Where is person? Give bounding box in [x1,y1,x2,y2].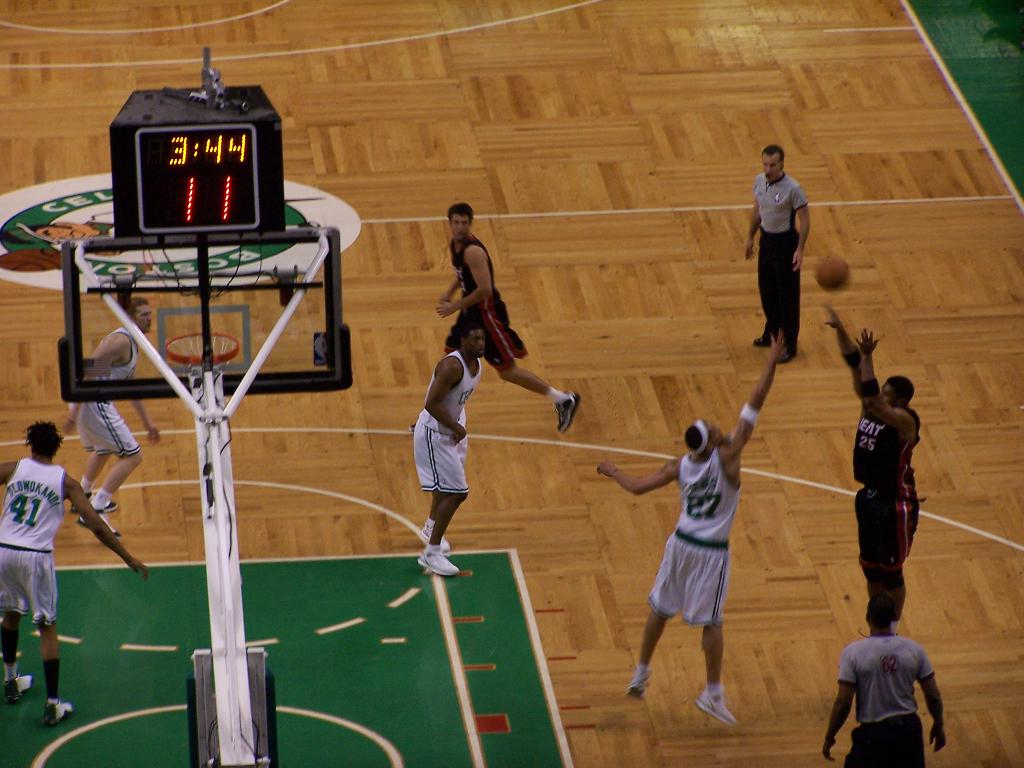
[56,291,164,515].
